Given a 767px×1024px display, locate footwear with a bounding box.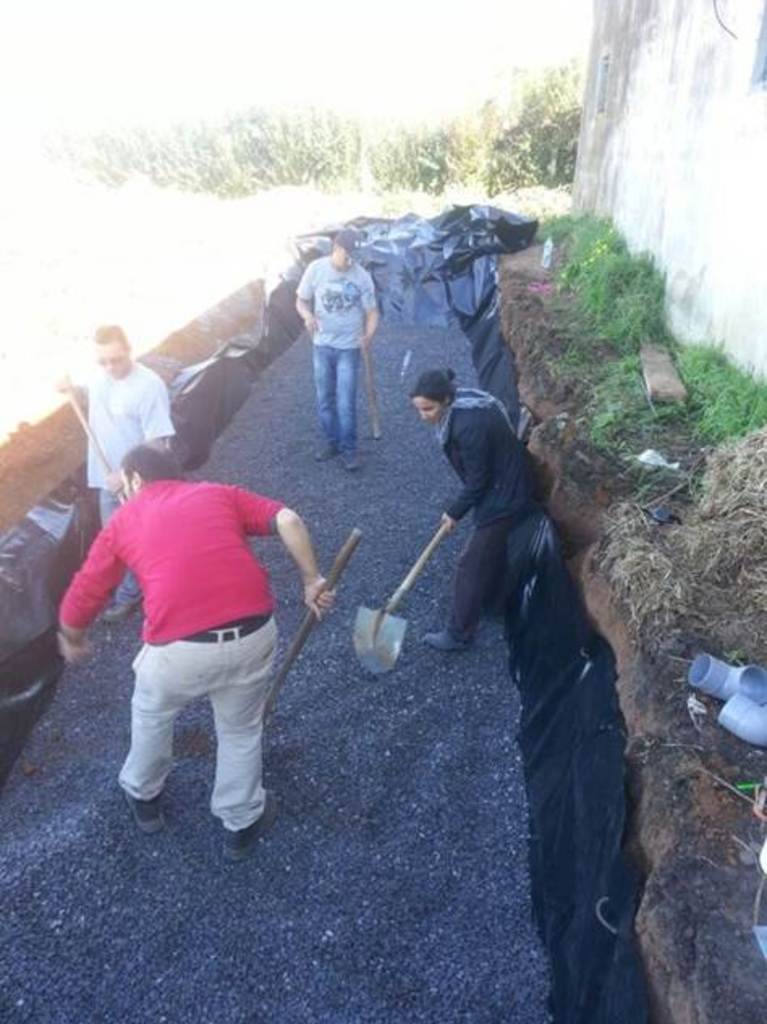
Located: {"left": 314, "top": 438, "right": 341, "bottom": 461}.
